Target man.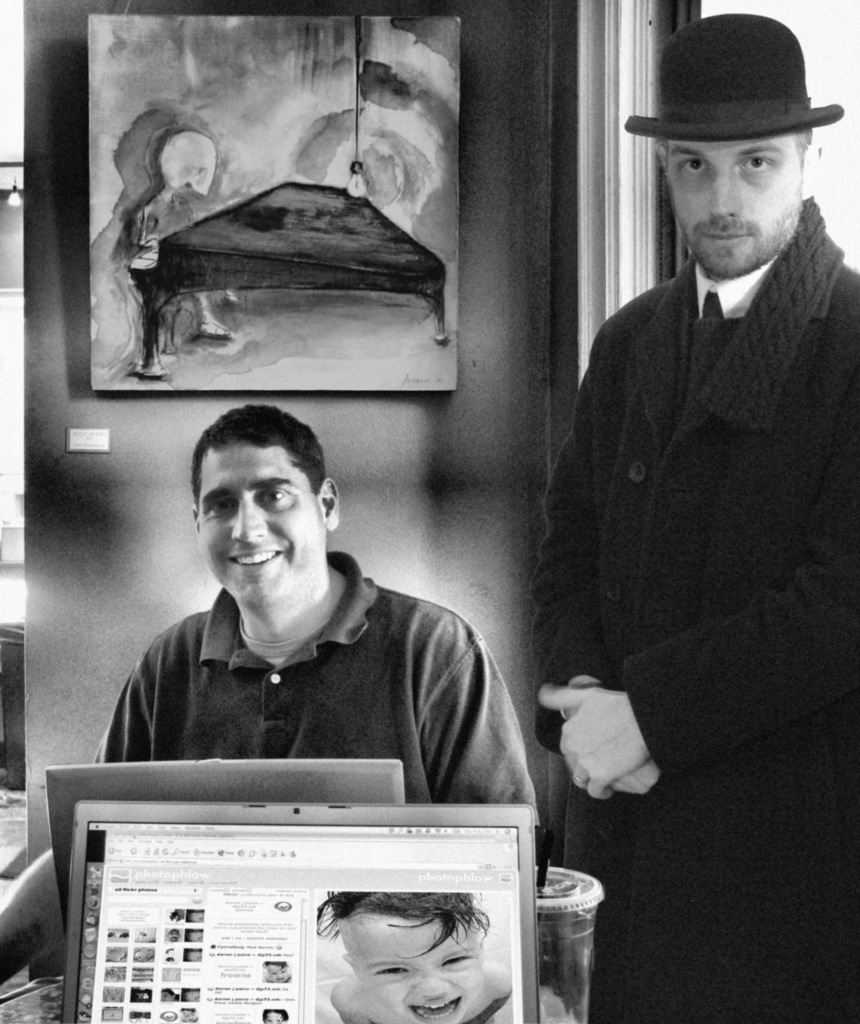
Target region: [98,404,544,922].
